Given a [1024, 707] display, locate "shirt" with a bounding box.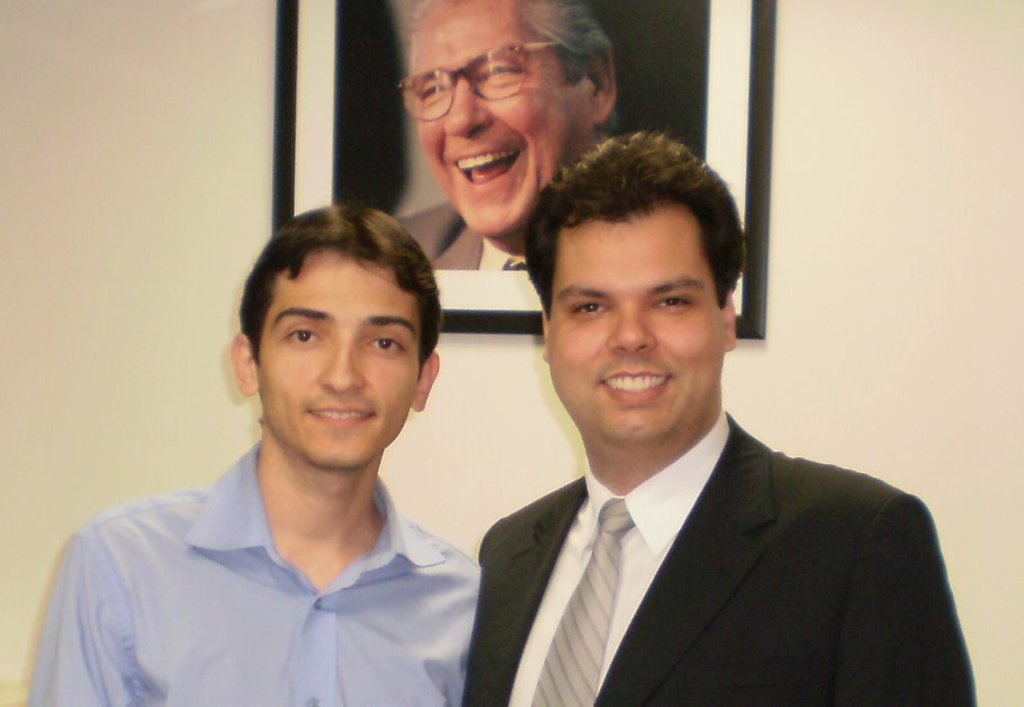
Located: locate(506, 411, 731, 704).
